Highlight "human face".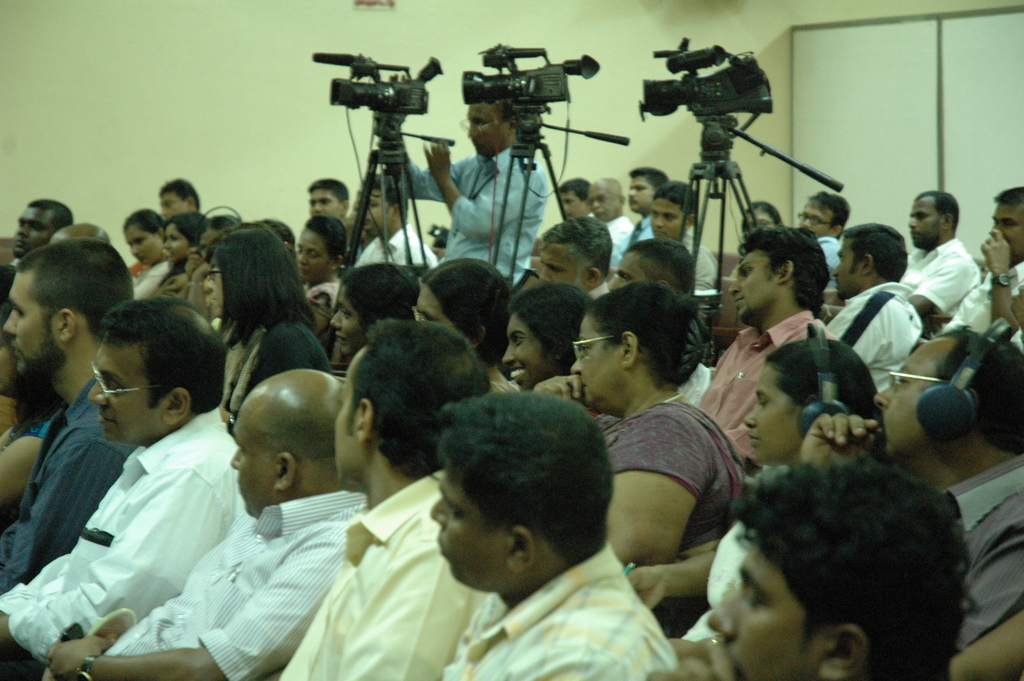
Highlighted region: 500,308,561,391.
